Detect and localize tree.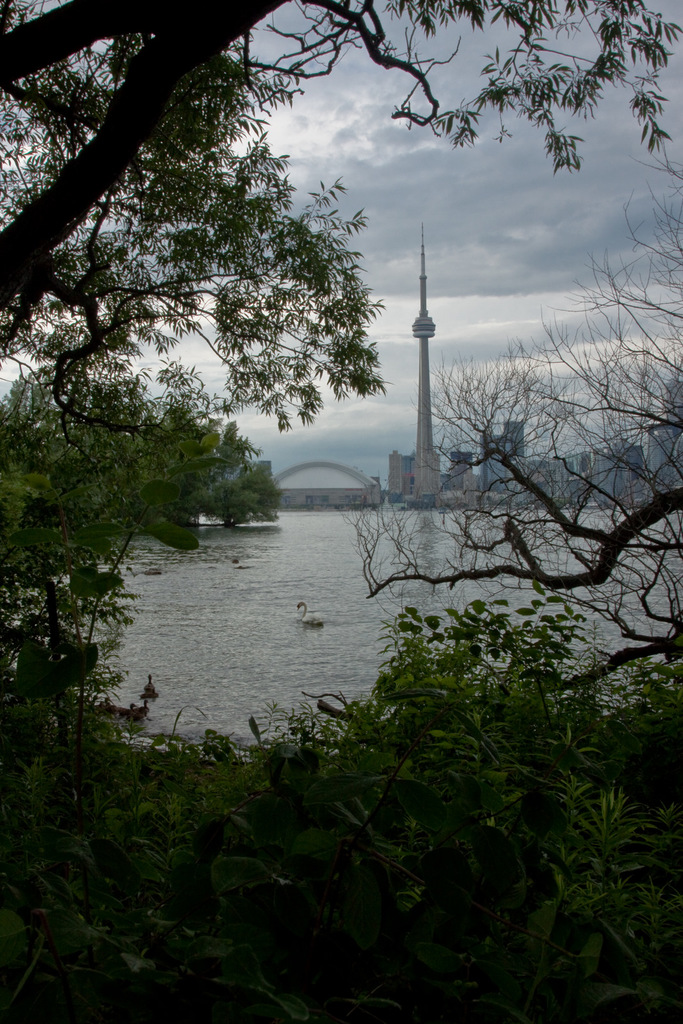
Localized at <bbox>0, 0, 682, 457</bbox>.
